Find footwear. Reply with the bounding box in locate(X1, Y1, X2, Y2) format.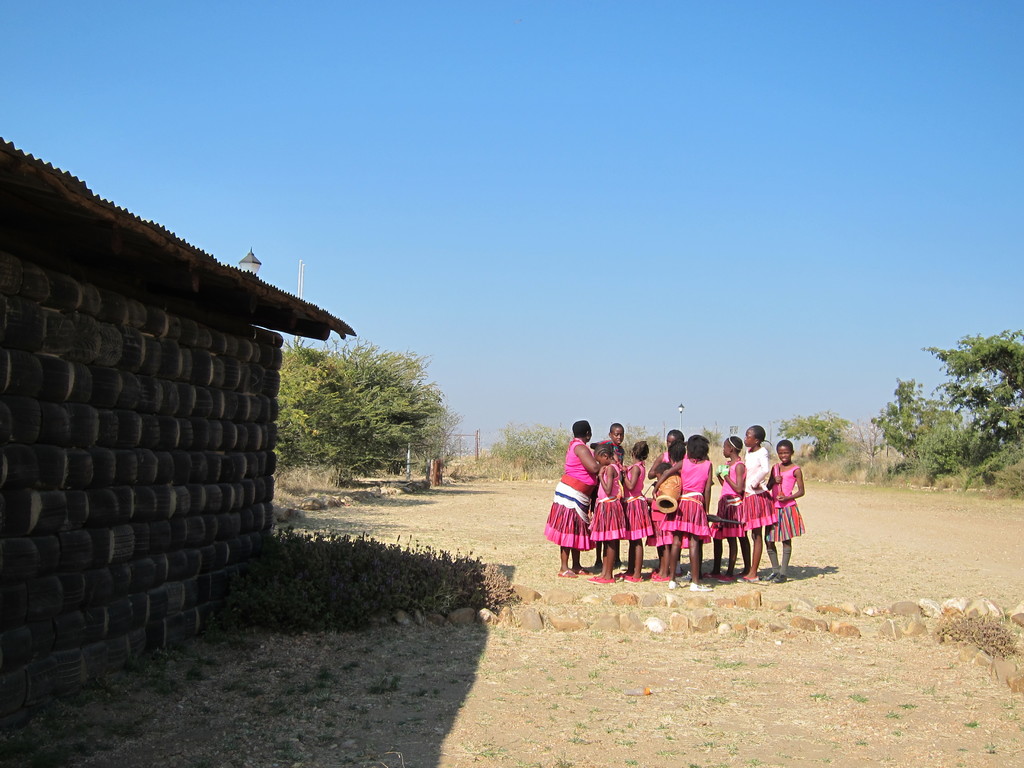
locate(718, 574, 738, 584).
